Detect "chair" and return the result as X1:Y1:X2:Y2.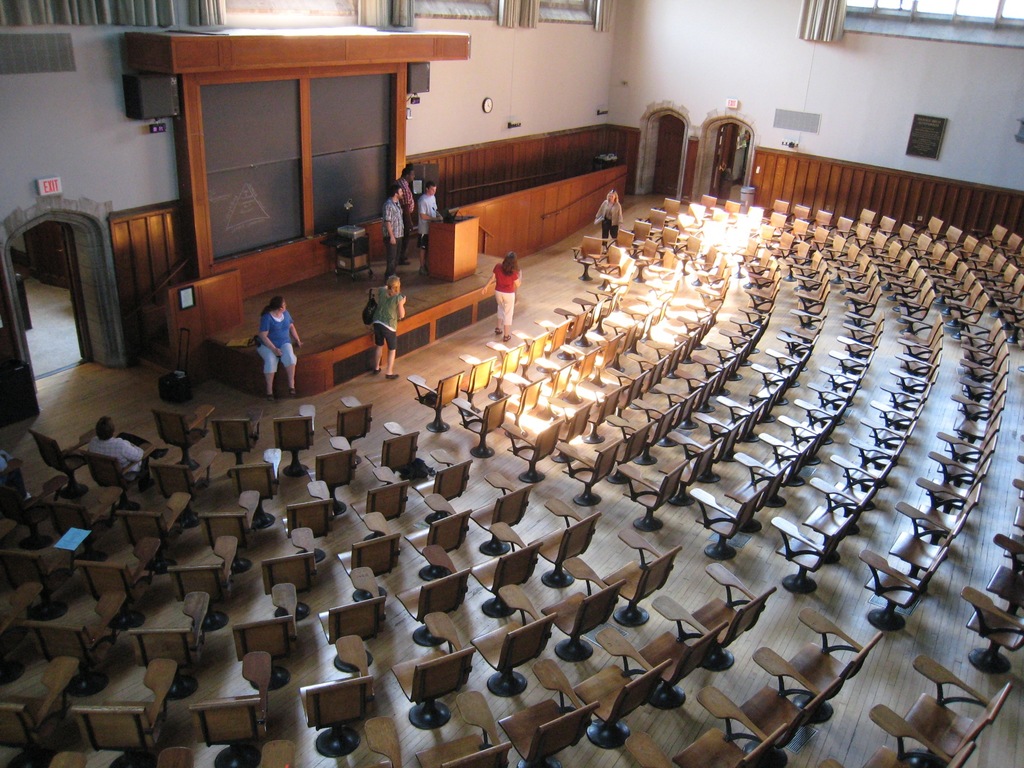
675:233:698:278.
